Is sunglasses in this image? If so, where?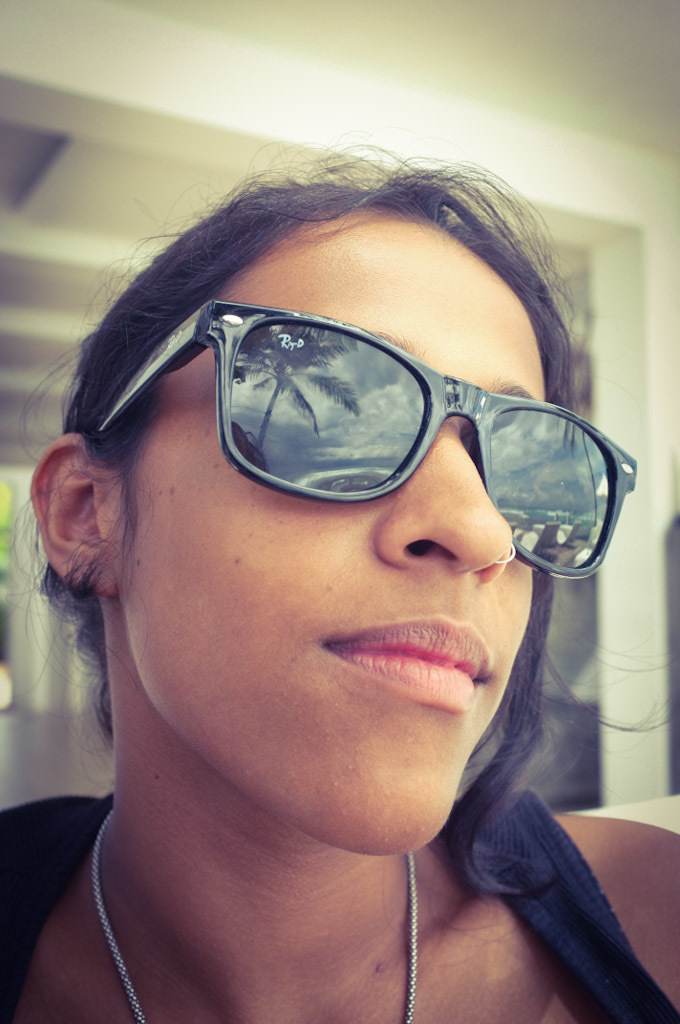
Yes, at x1=92 y1=291 x2=643 y2=581.
